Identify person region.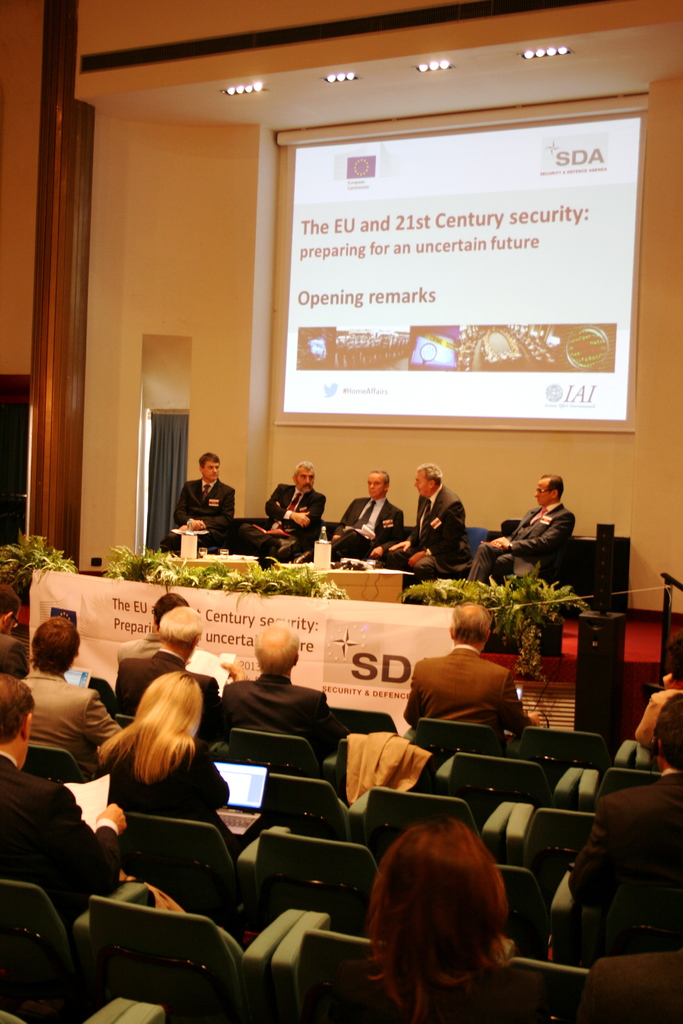
Region: detection(0, 675, 124, 923).
